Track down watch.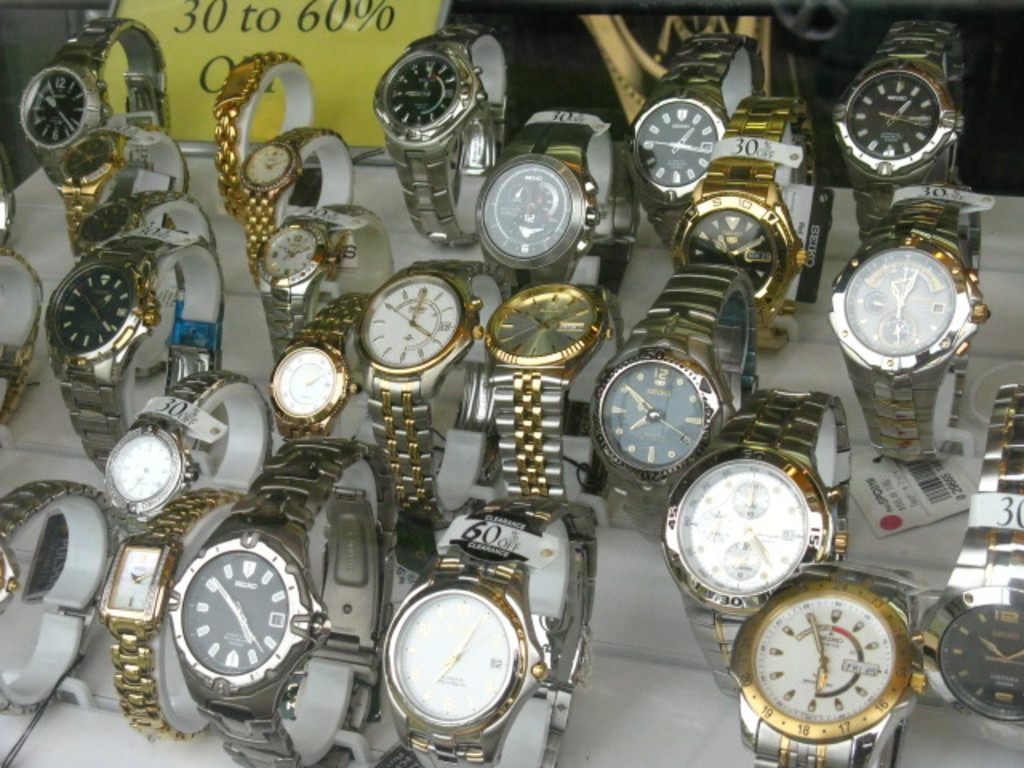
Tracked to rect(43, 214, 226, 462).
